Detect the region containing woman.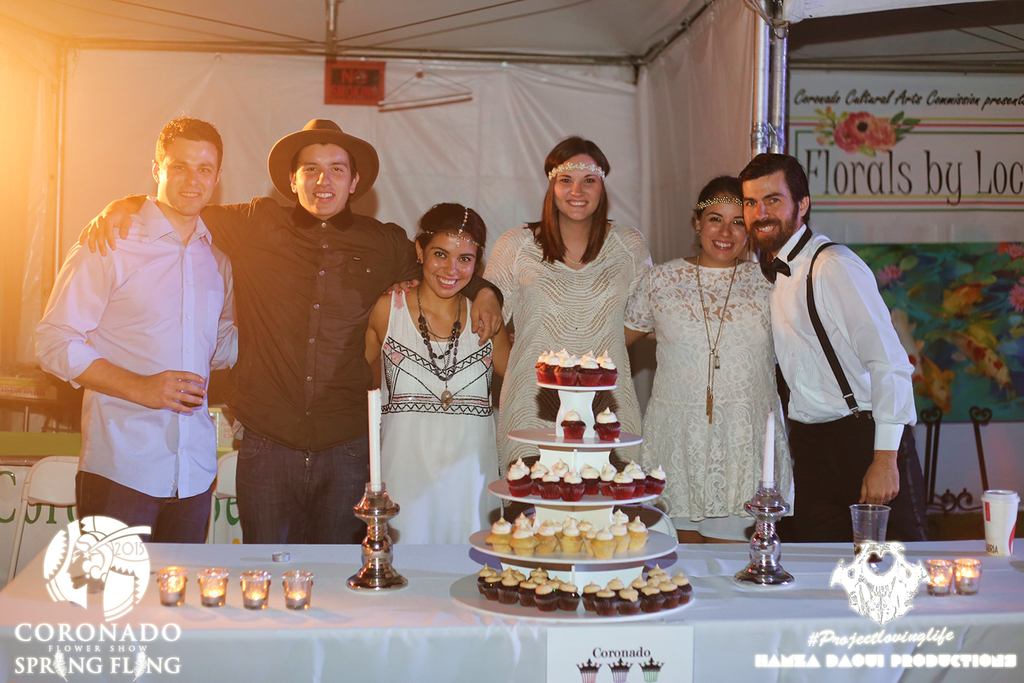
[x1=620, y1=182, x2=793, y2=546].
